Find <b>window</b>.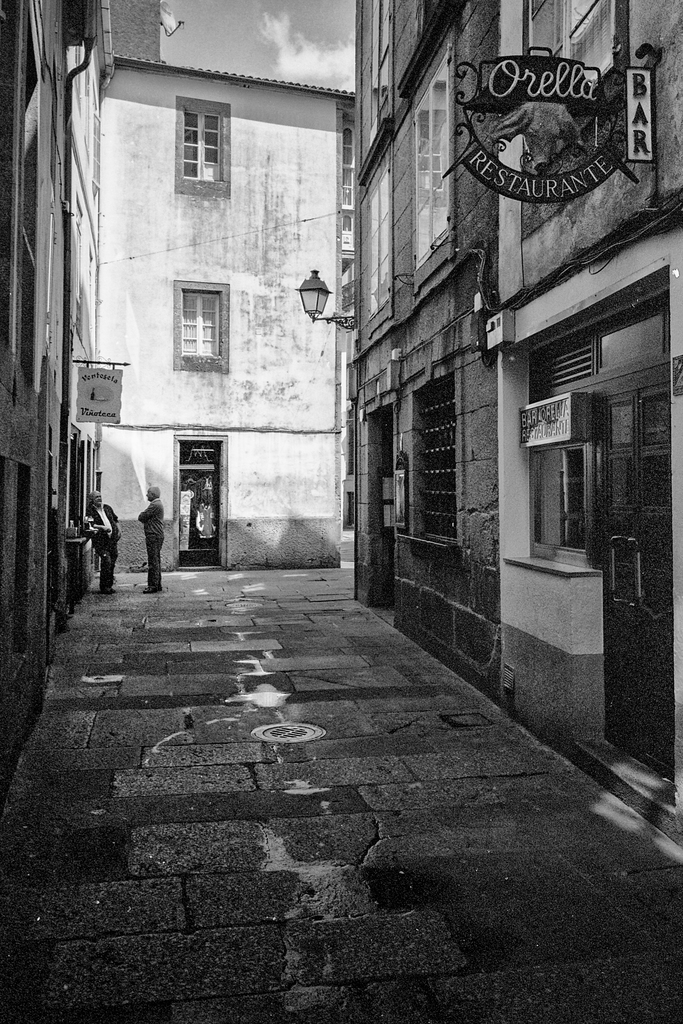
508:0:625:90.
